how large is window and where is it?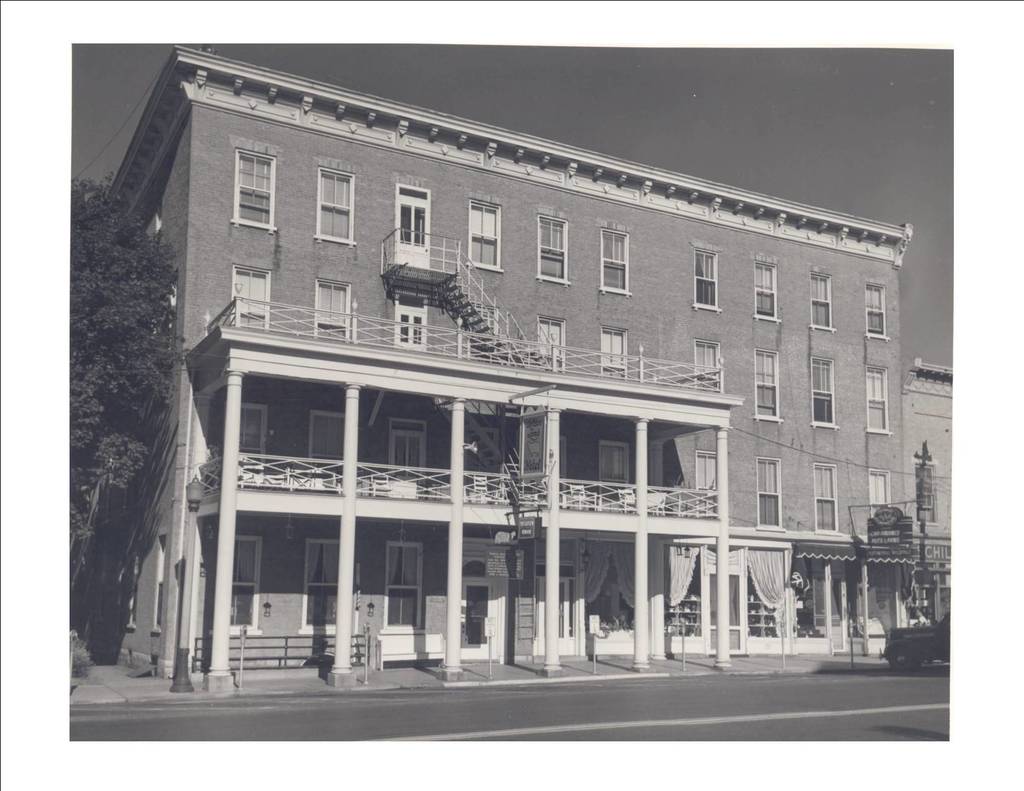
Bounding box: [left=812, top=357, right=836, bottom=426].
